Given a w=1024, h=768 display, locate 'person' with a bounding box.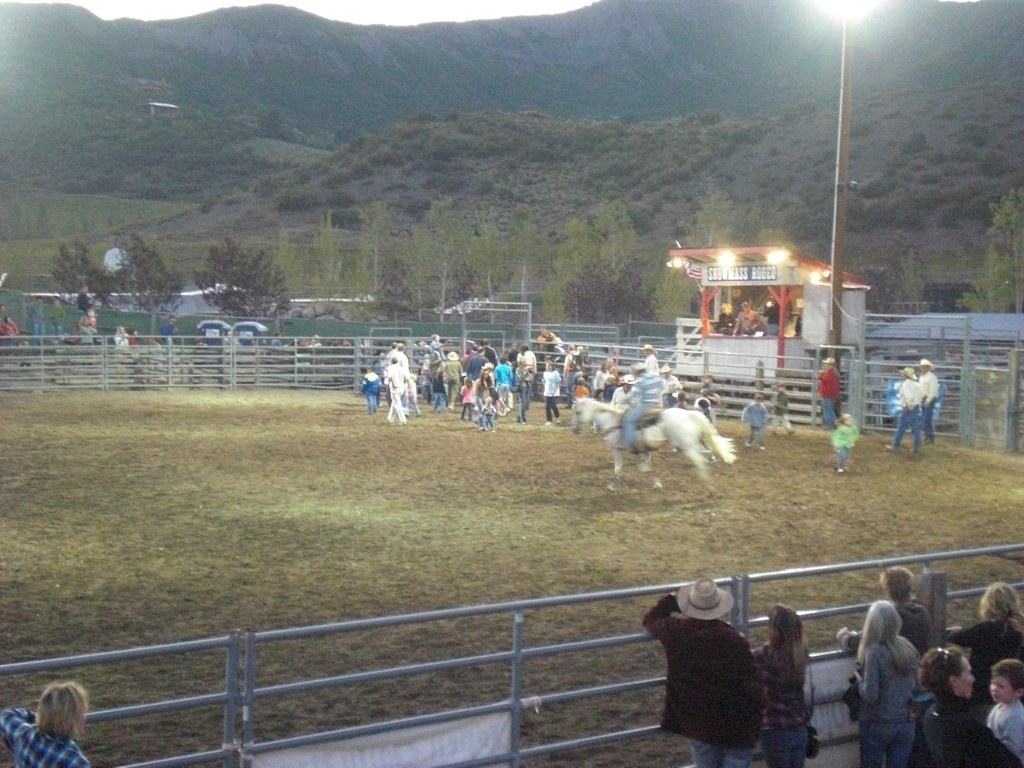
Located: [left=512, top=357, right=535, bottom=427].
